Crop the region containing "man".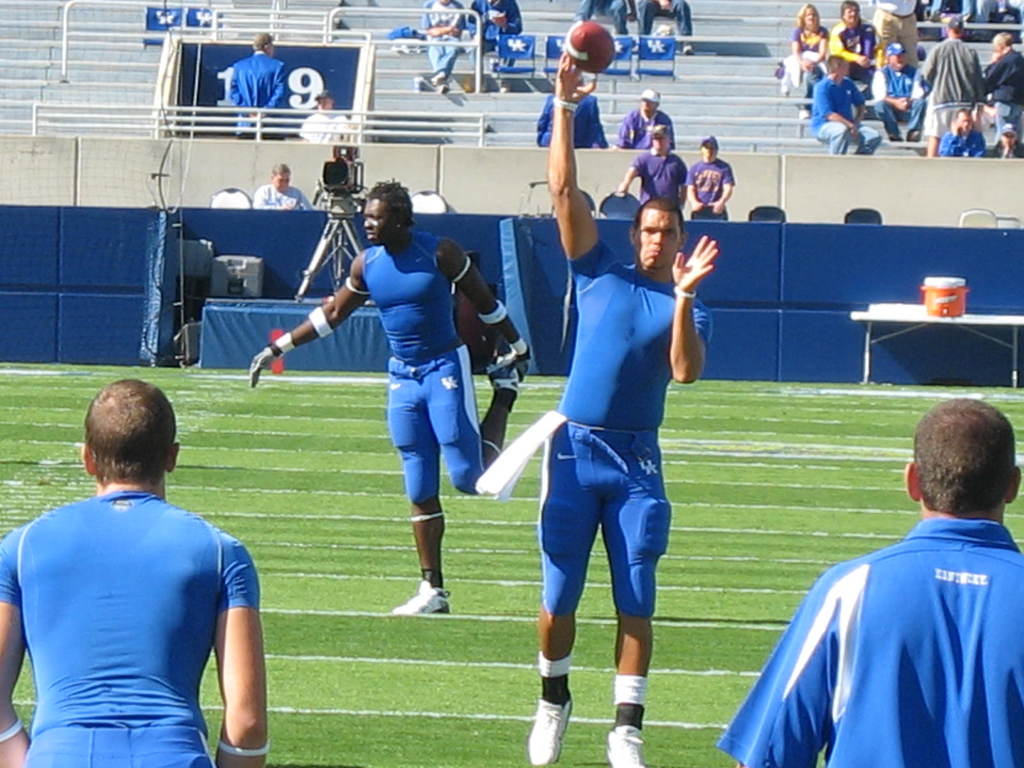
Crop region: [299, 93, 349, 150].
